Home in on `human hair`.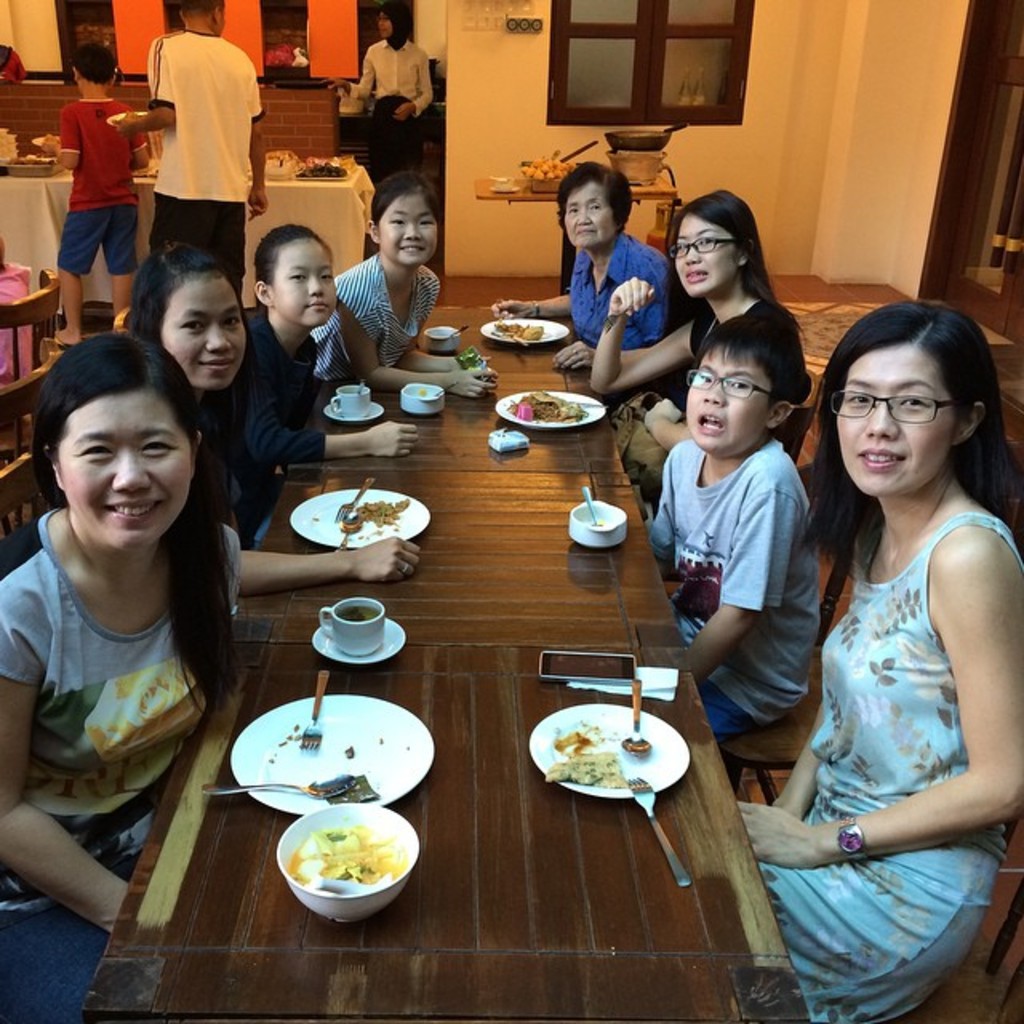
Homed in at [699,296,800,442].
